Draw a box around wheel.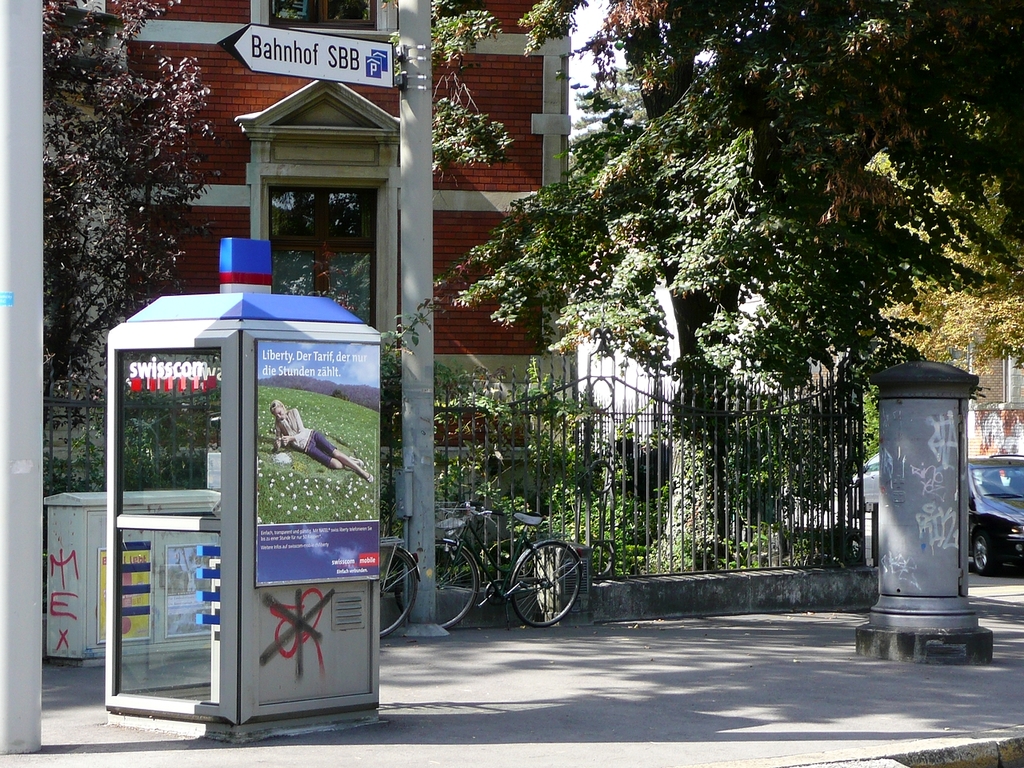
(left=378, top=546, right=418, bottom=636).
